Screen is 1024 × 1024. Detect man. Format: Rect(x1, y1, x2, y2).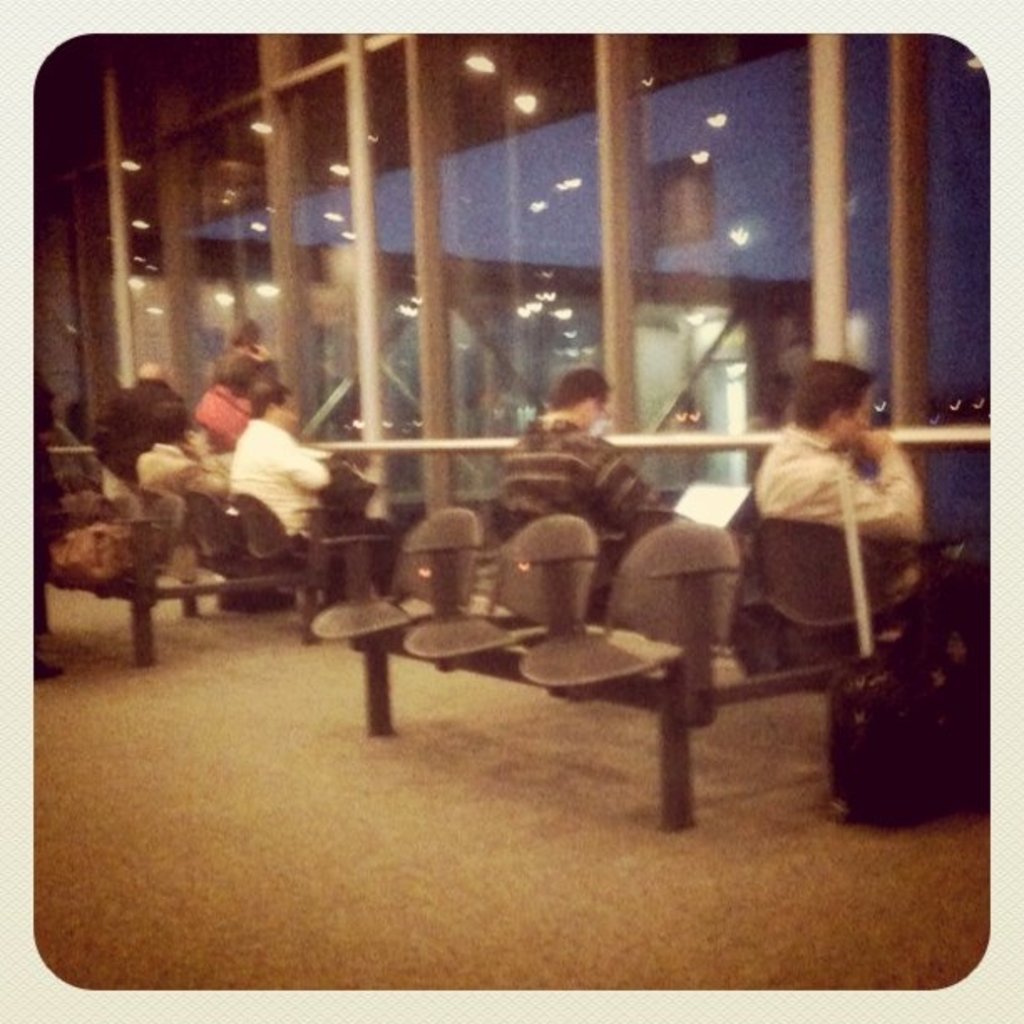
Rect(504, 366, 698, 597).
